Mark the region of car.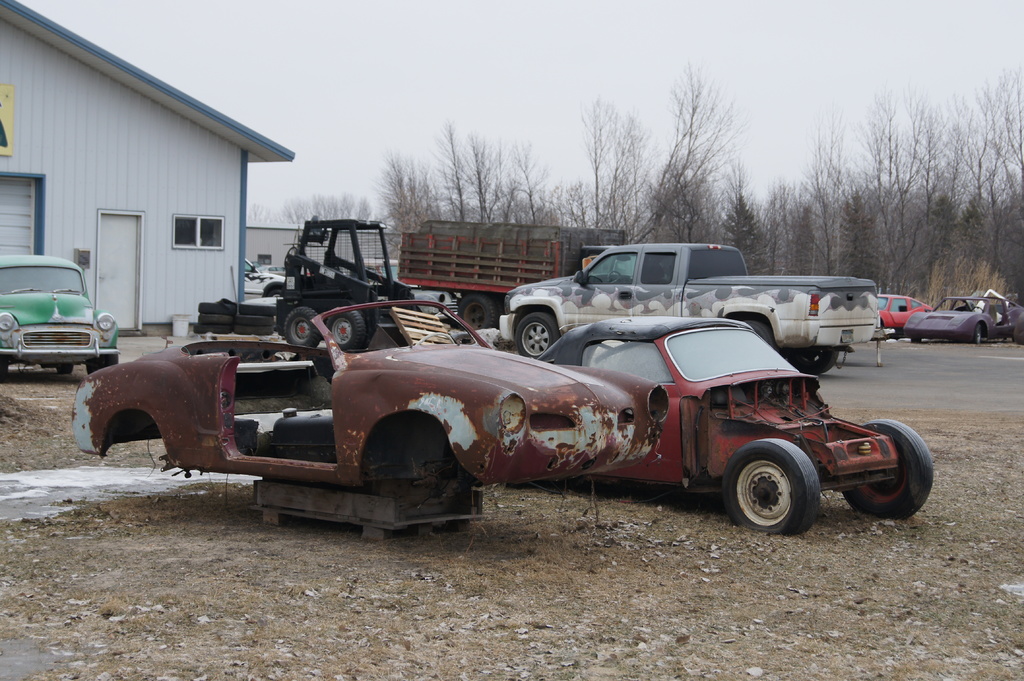
Region: 238/263/284/298.
